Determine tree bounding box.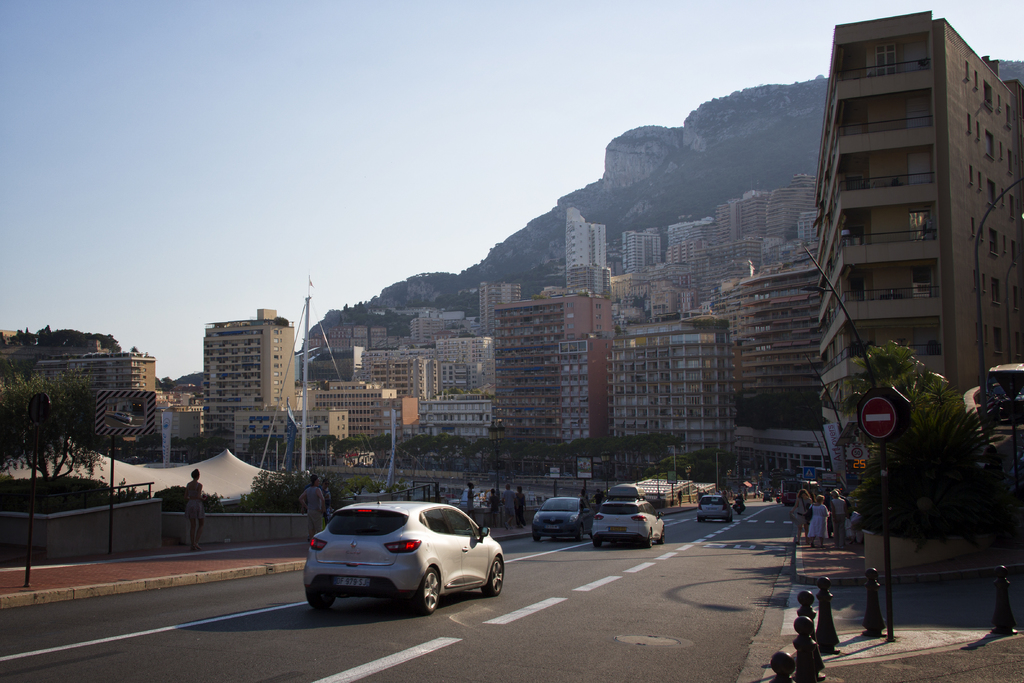
Determined: select_region(837, 334, 990, 539).
